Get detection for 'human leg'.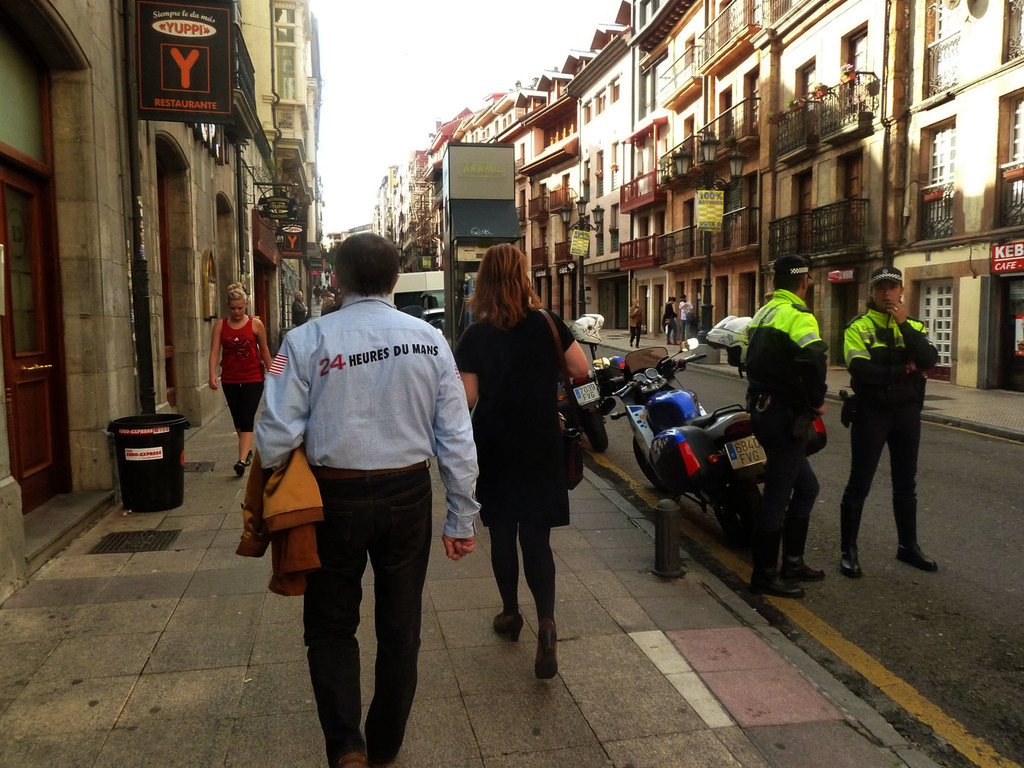
Detection: crop(776, 464, 826, 578).
